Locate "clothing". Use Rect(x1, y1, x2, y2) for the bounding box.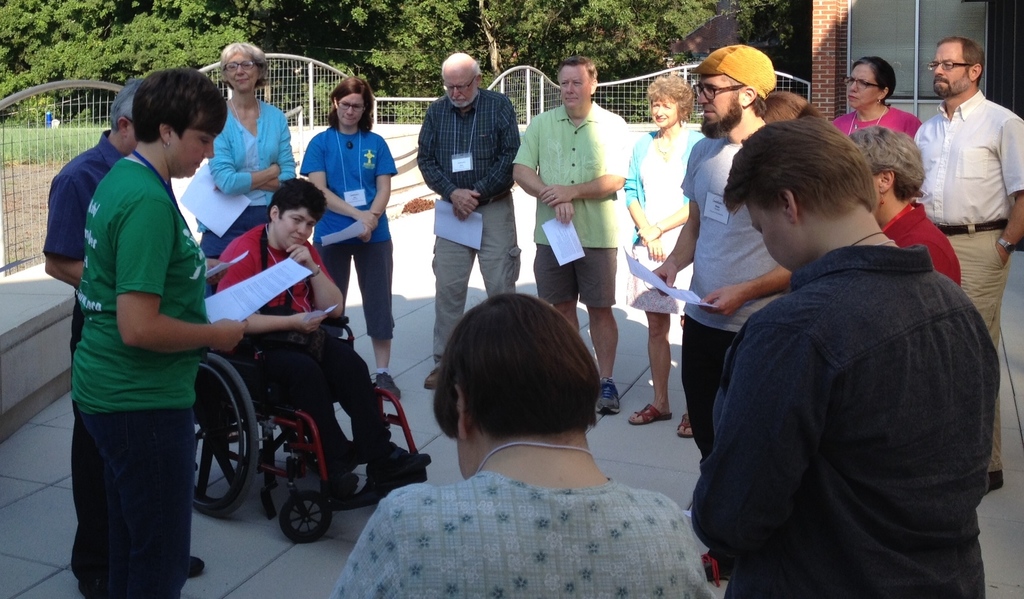
Rect(694, 145, 1012, 598).
